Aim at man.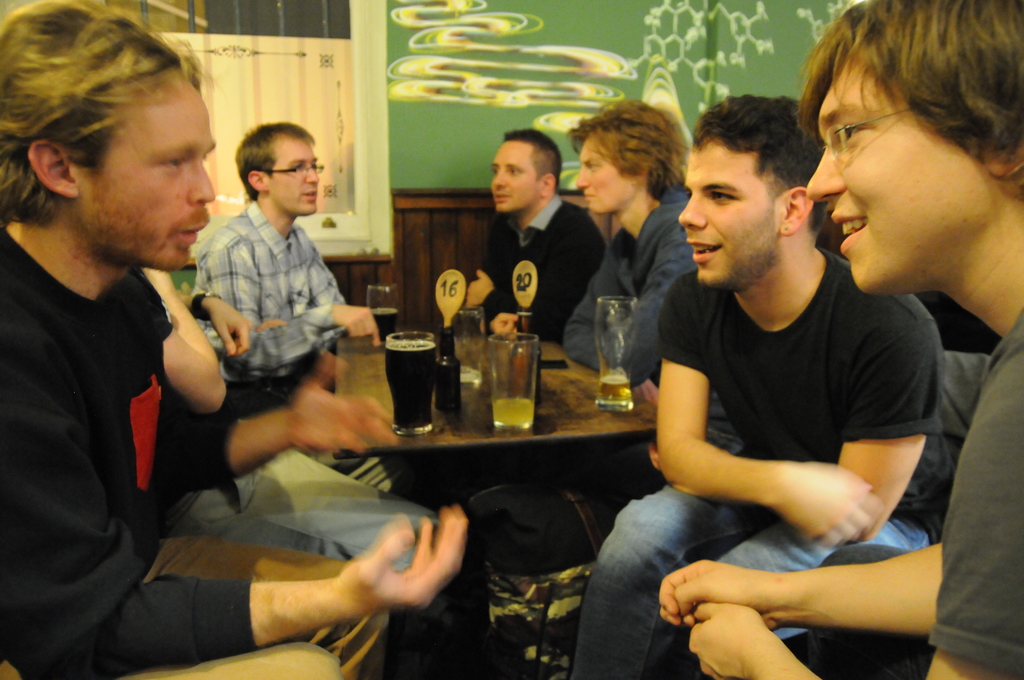
Aimed at locate(552, 102, 711, 405).
